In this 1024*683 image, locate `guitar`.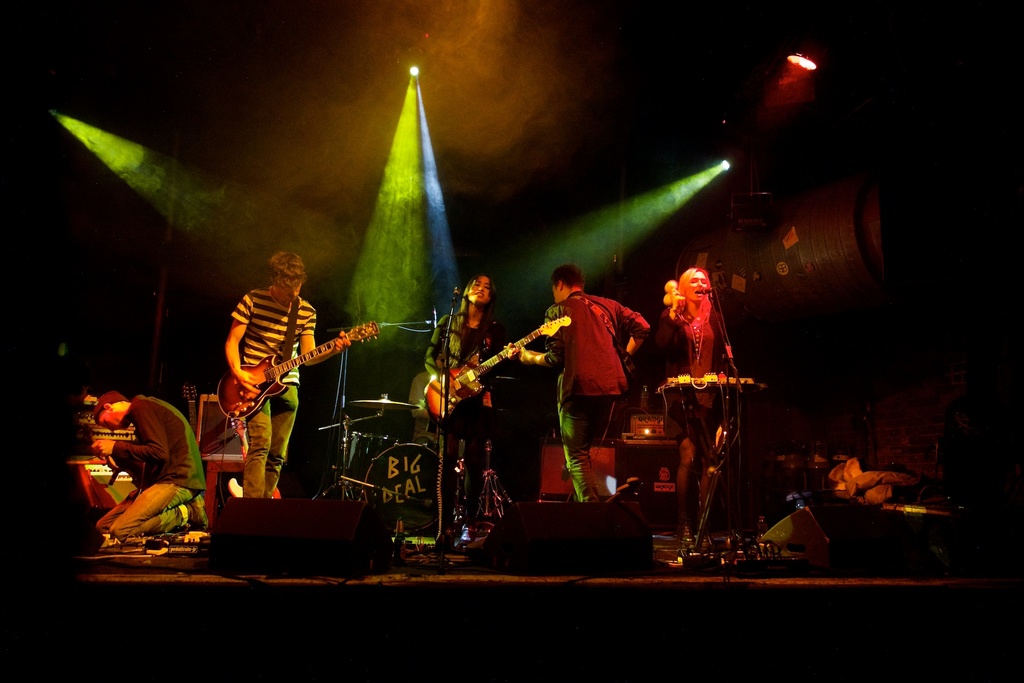
Bounding box: BBox(511, 340, 632, 383).
